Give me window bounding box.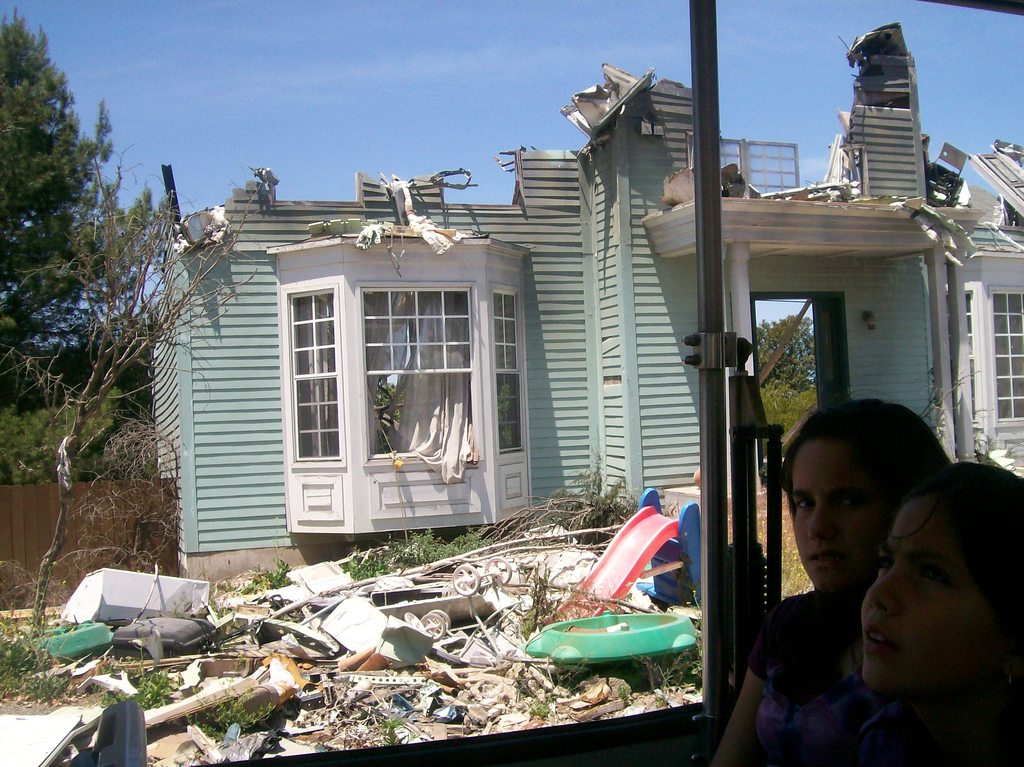
bbox=[940, 254, 1023, 463].
